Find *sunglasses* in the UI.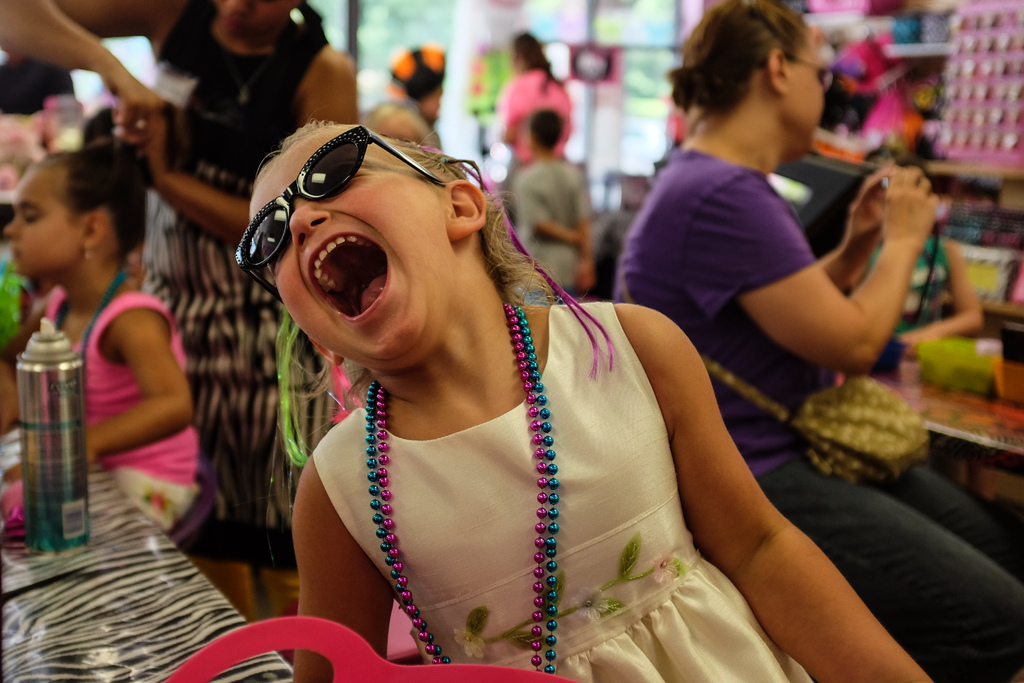
UI element at [236,124,445,306].
